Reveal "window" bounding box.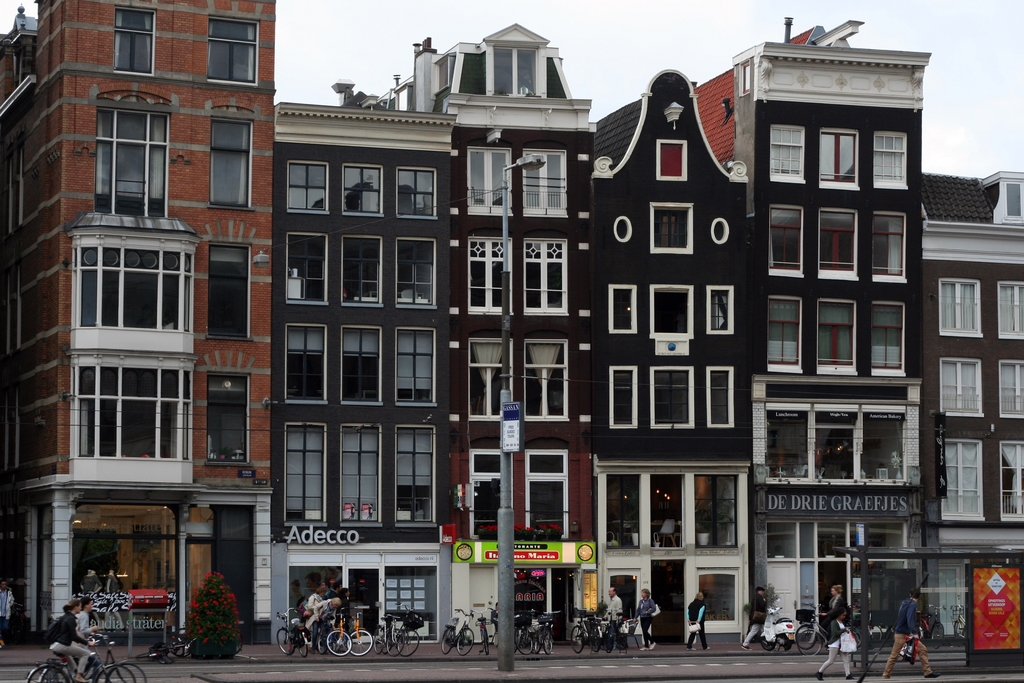
Revealed: 650,286,691,349.
